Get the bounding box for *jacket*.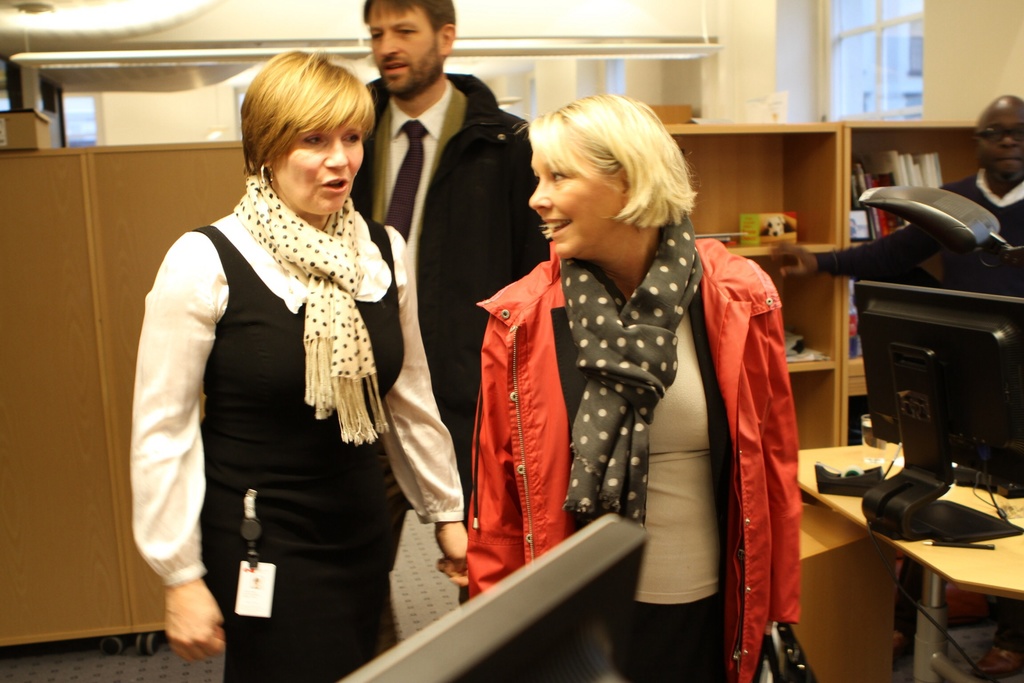
crop(444, 165, 800, 620).
